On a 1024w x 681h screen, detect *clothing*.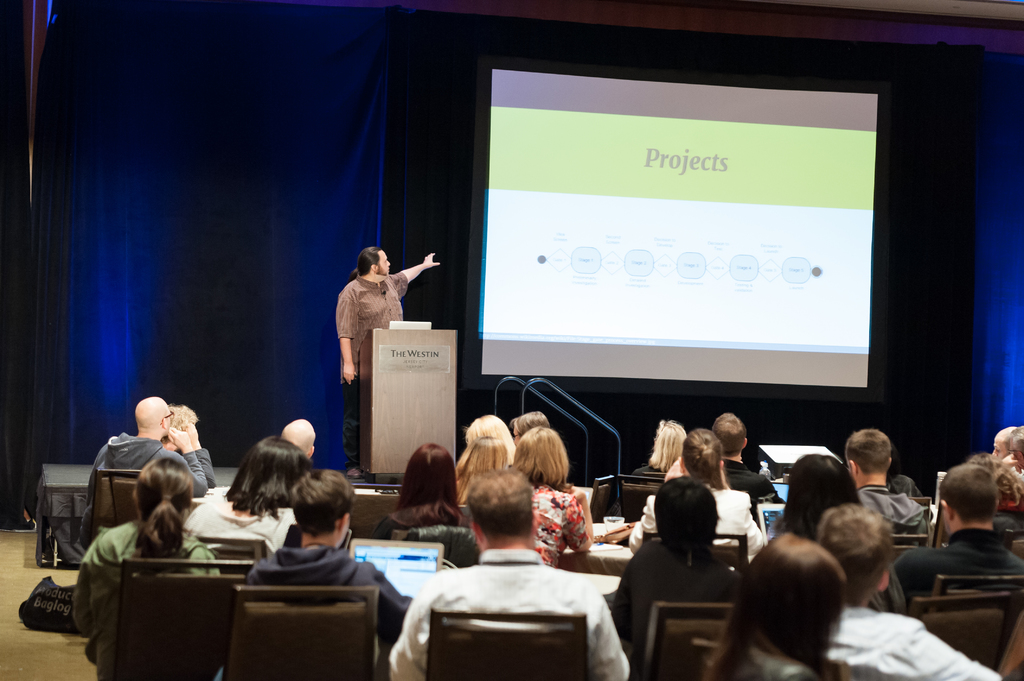
l=611, t=540, r=738, b=671.
